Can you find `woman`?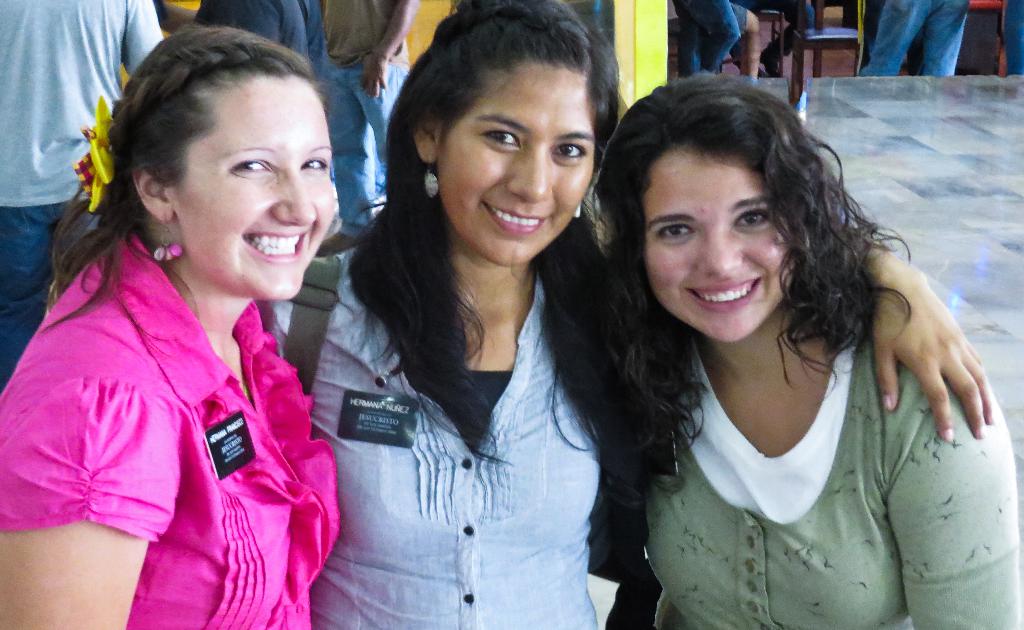
Yes, bounding box: x1=6 y1=28 x2=375 y2=620.
